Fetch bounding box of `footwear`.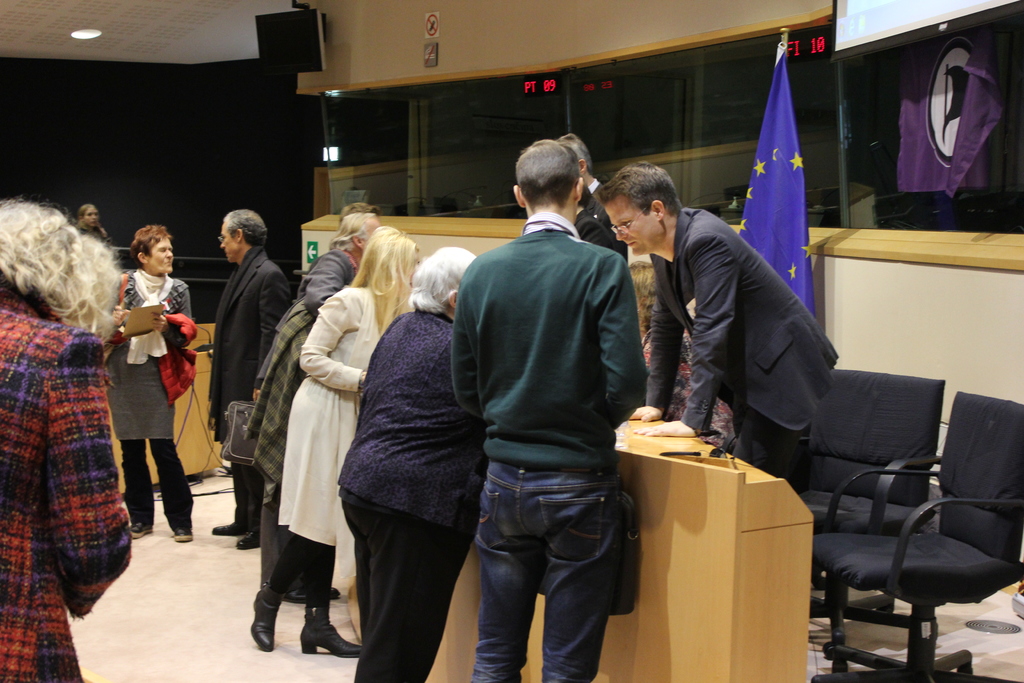
Bbox: bbox=(245, 593, 282, 655).
